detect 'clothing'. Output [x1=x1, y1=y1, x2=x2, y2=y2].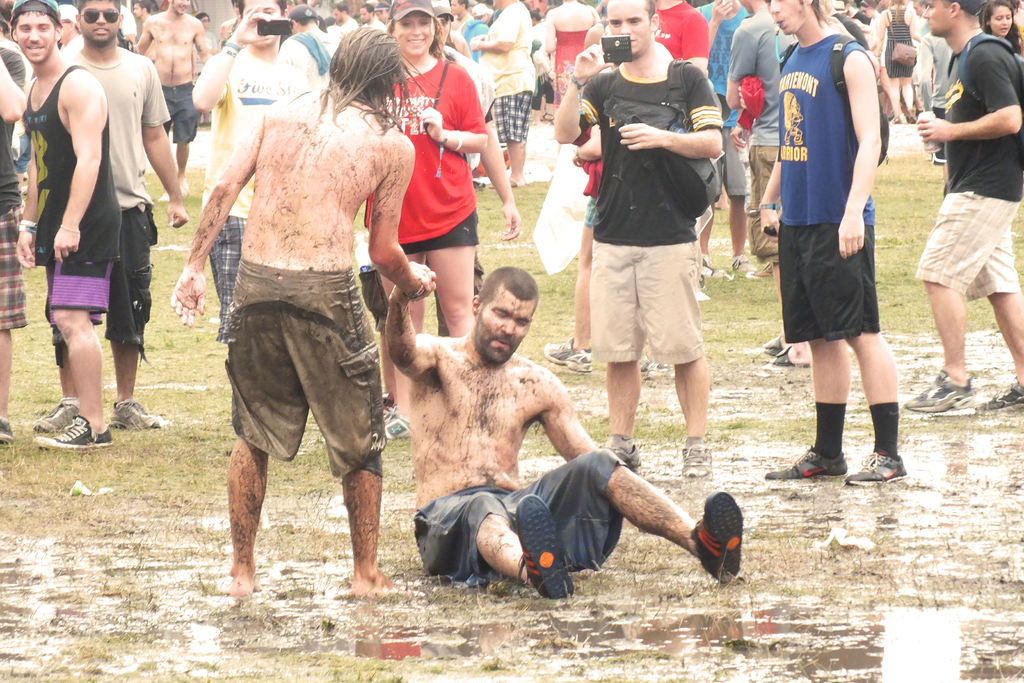
[x1=155, y1=82, x2=201, y2=145].
